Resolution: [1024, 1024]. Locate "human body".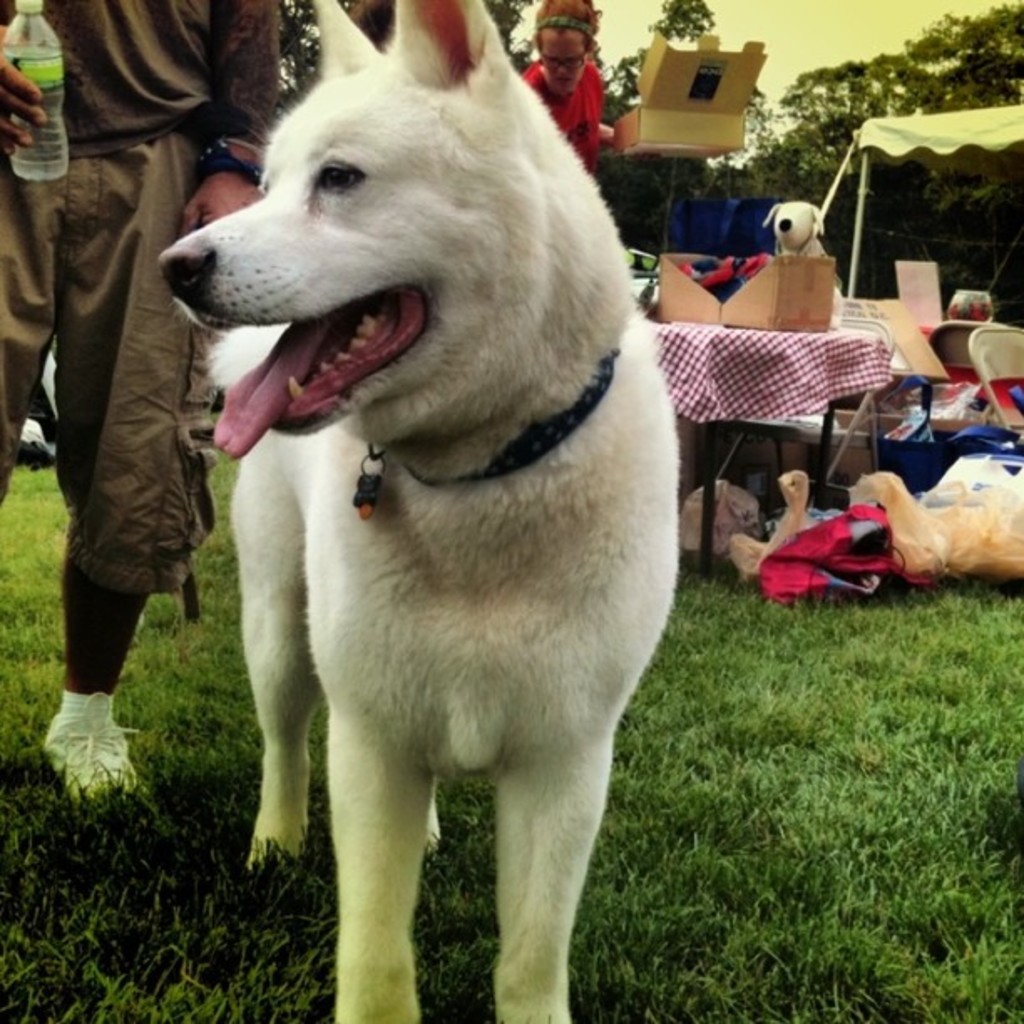
BBox(525, 62, 622, 177).
